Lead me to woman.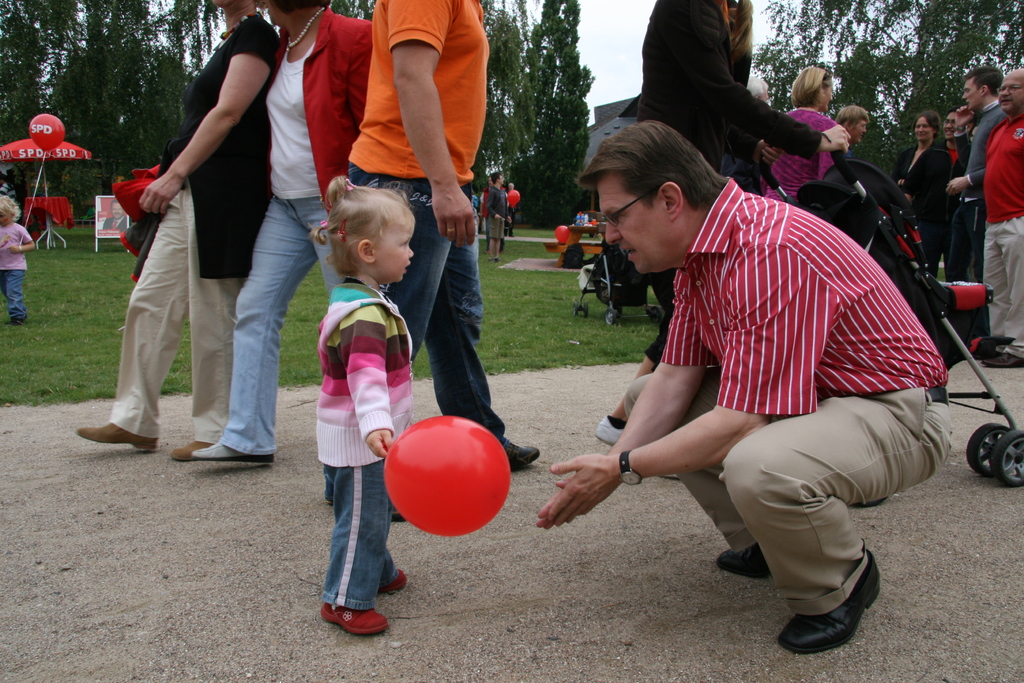
Lead to 893 111 951 276.
